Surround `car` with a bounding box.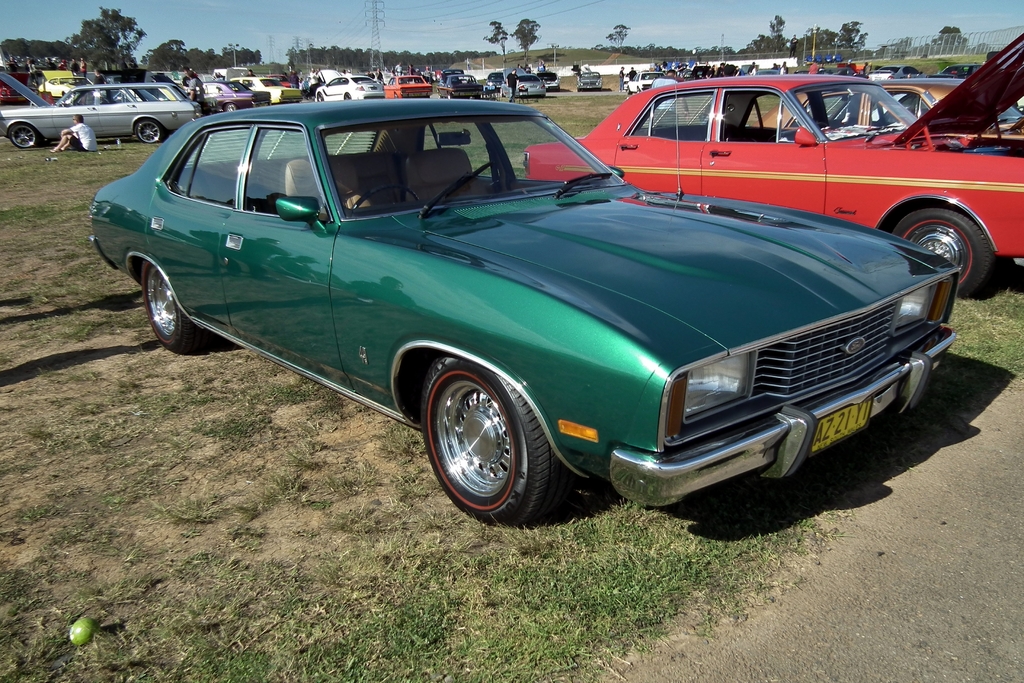
select_region(576, 67, 606, 91).
